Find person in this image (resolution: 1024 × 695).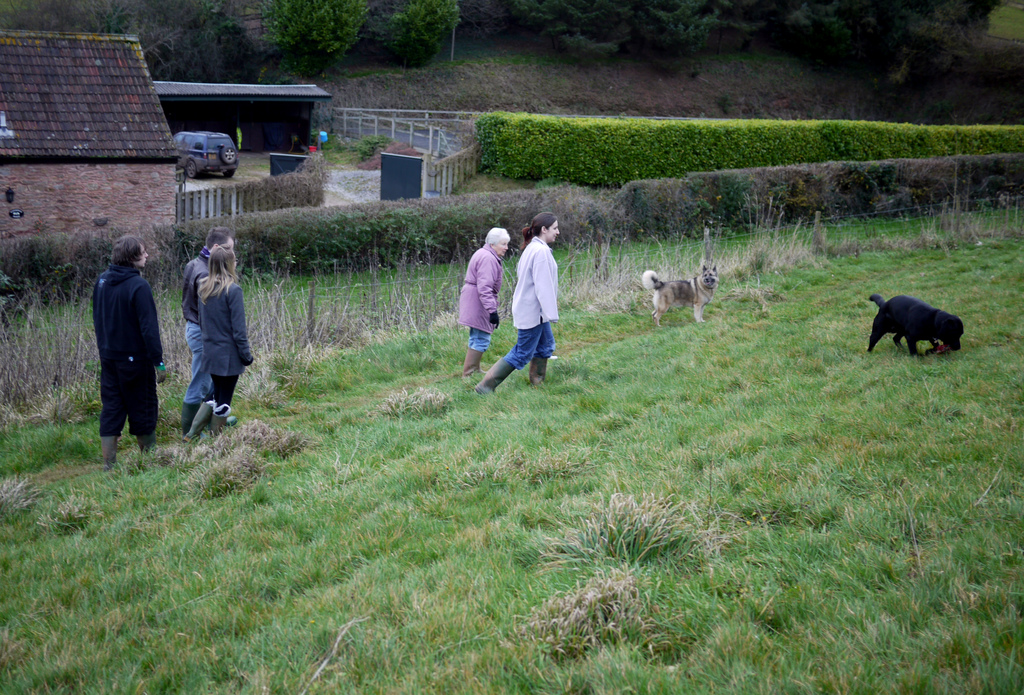
[181, 224, 239, 436].
